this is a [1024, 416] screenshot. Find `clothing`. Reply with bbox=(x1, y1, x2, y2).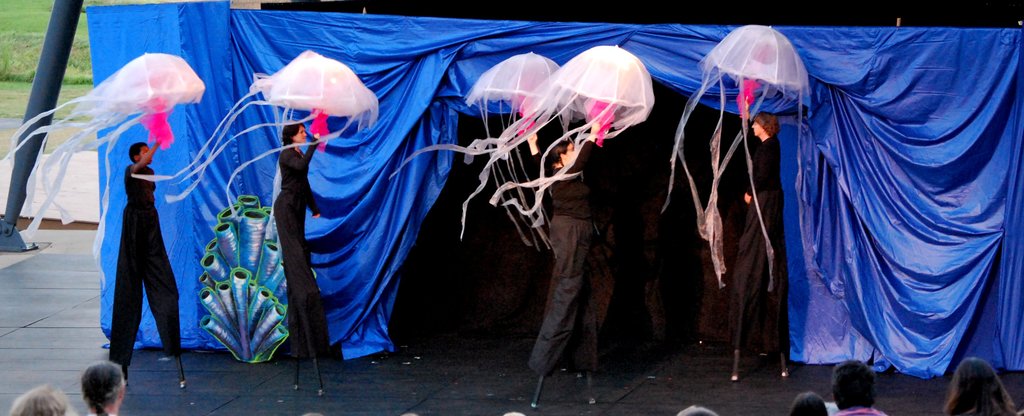
bbox=(108, 155, 184, 363).
